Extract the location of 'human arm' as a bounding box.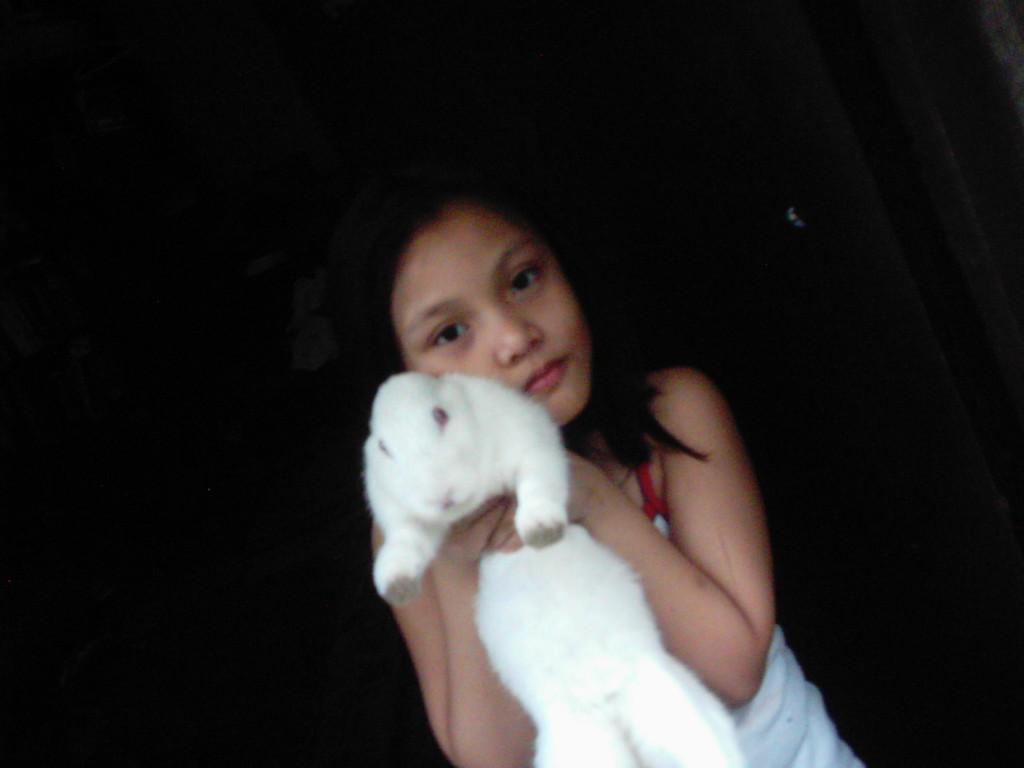
crop(566, 346, 799, 715).
